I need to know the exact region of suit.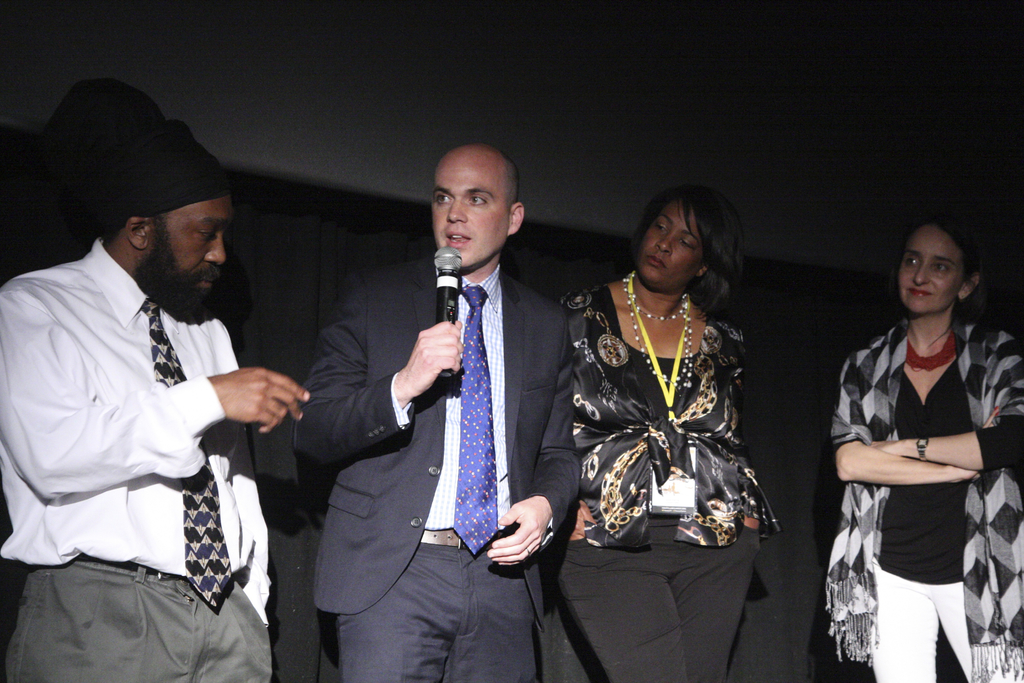
Region: pyautogui.locateOnScreen(294, 263, 582, 680).
